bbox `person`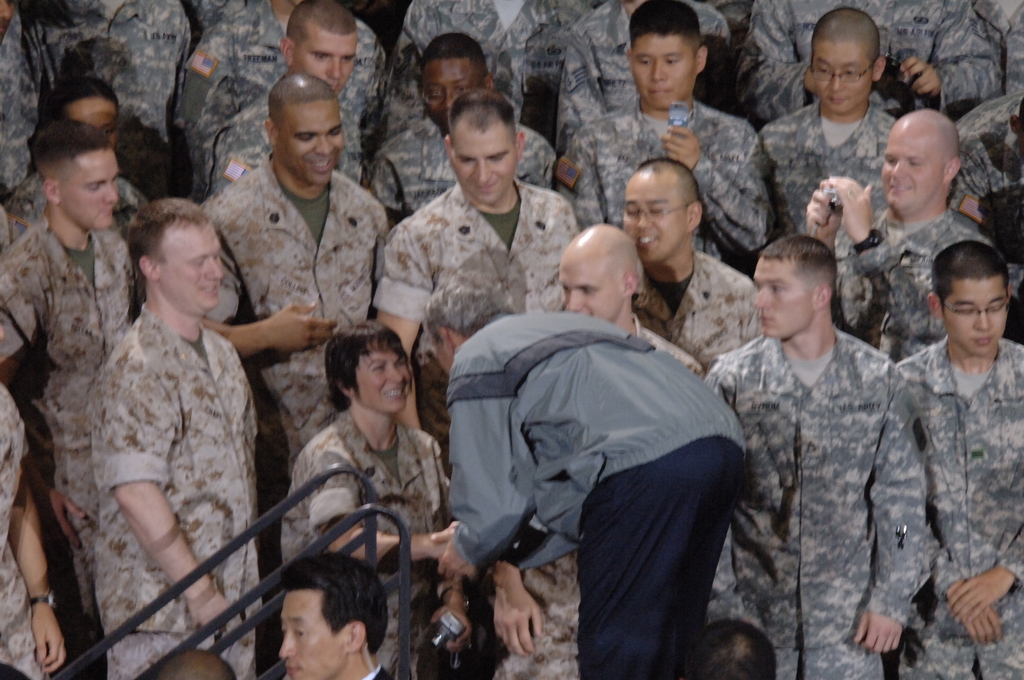
289:321:476:677
